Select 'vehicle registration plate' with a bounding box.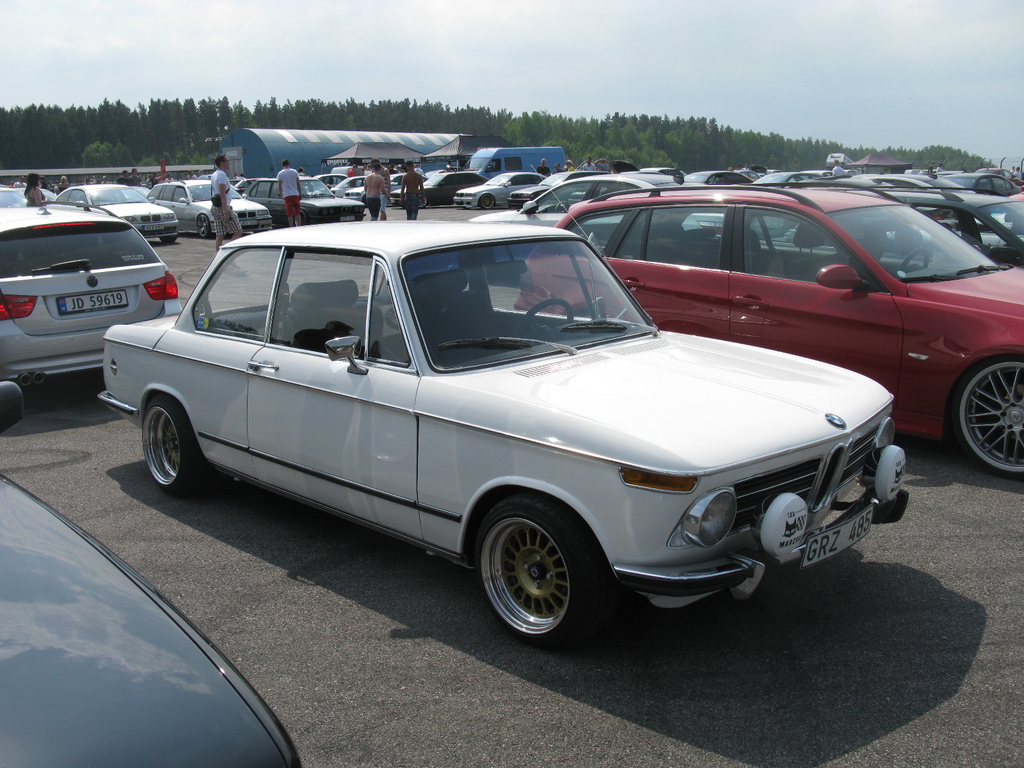
(59, 290, 121, 316).
